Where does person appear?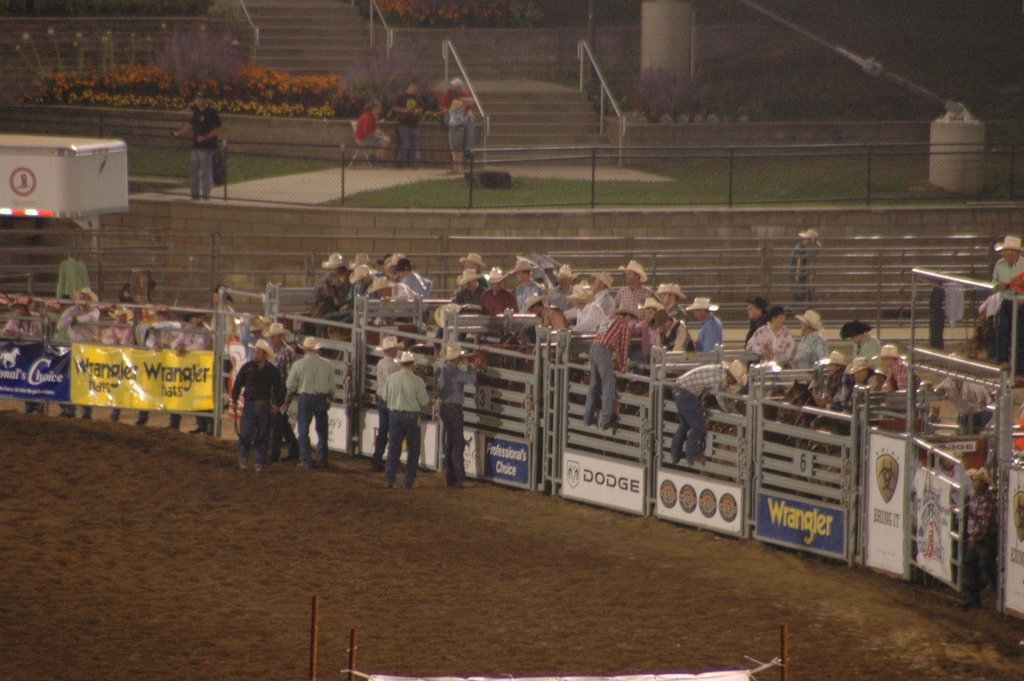
Appears at 380,352,433,489.
